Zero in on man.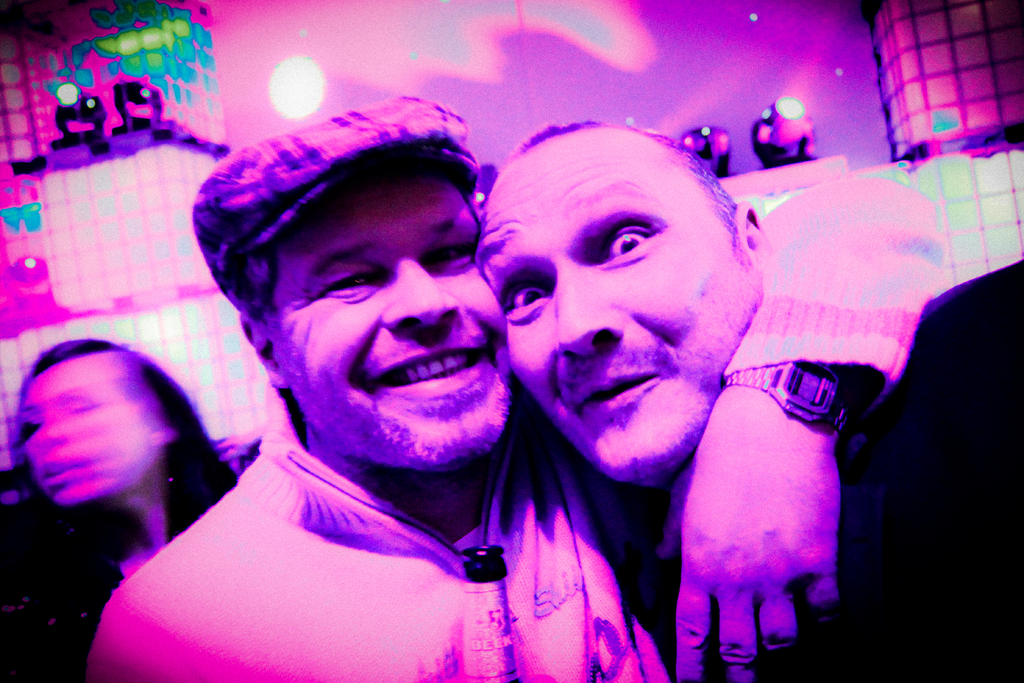
Zeroed in: bbox=[90, 99, 935, 682].
